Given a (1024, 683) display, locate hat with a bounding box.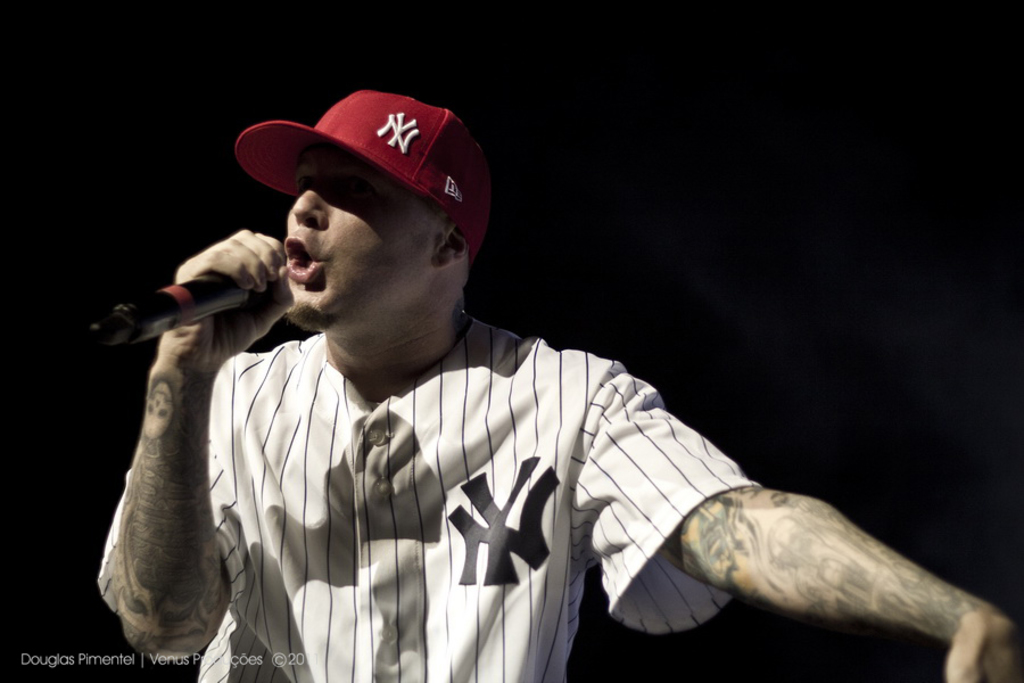
Located: 236/90/493/265.
